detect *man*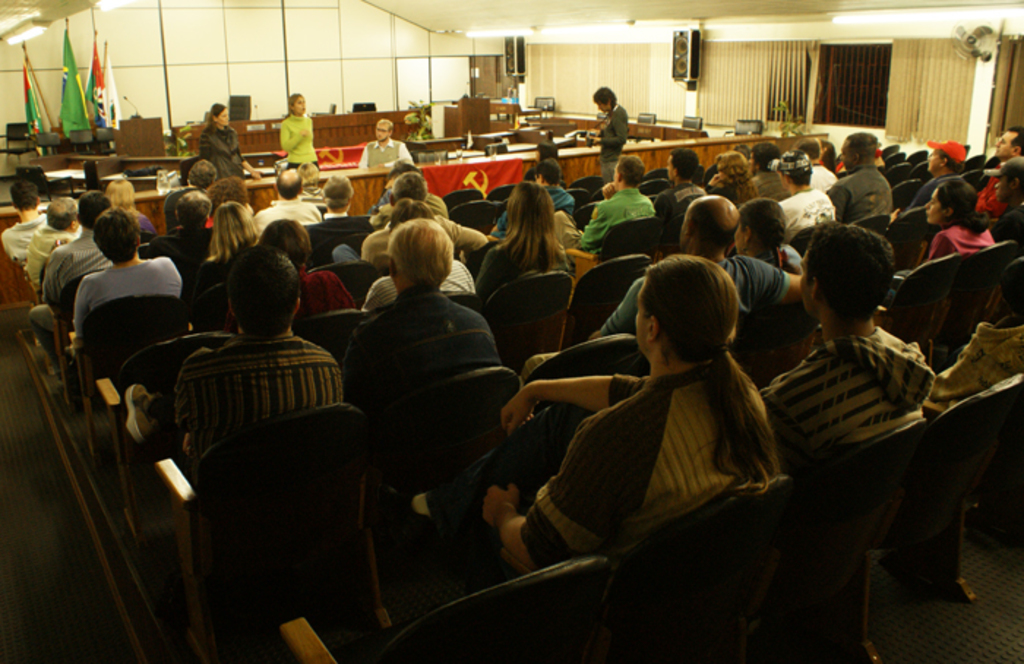
892:140:974:215
